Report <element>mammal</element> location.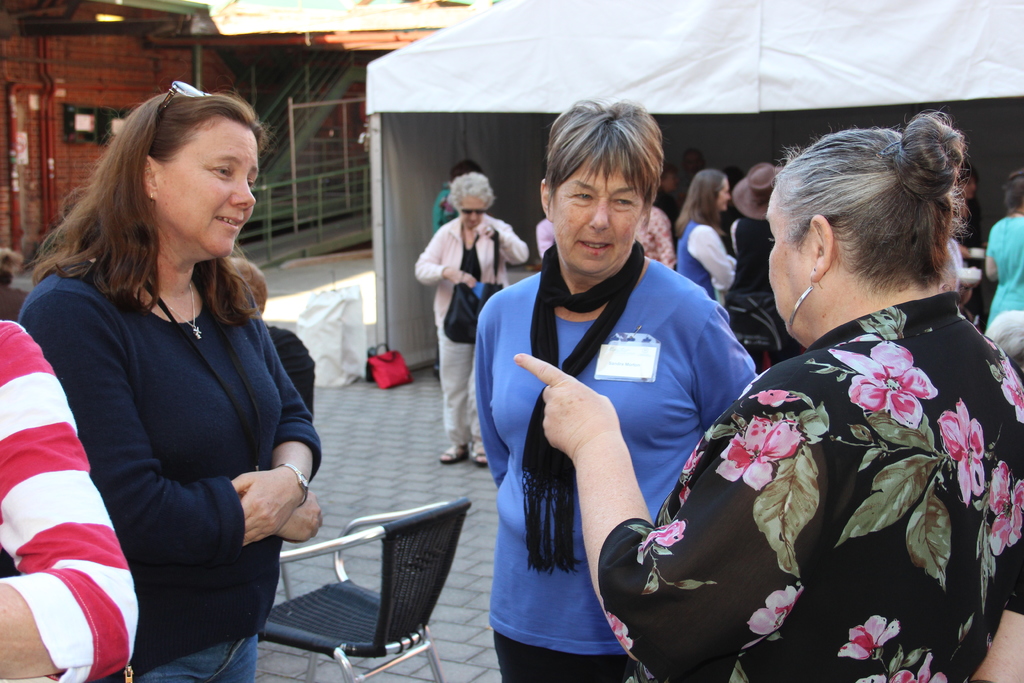
Report: 660, 161, 682, 207.
